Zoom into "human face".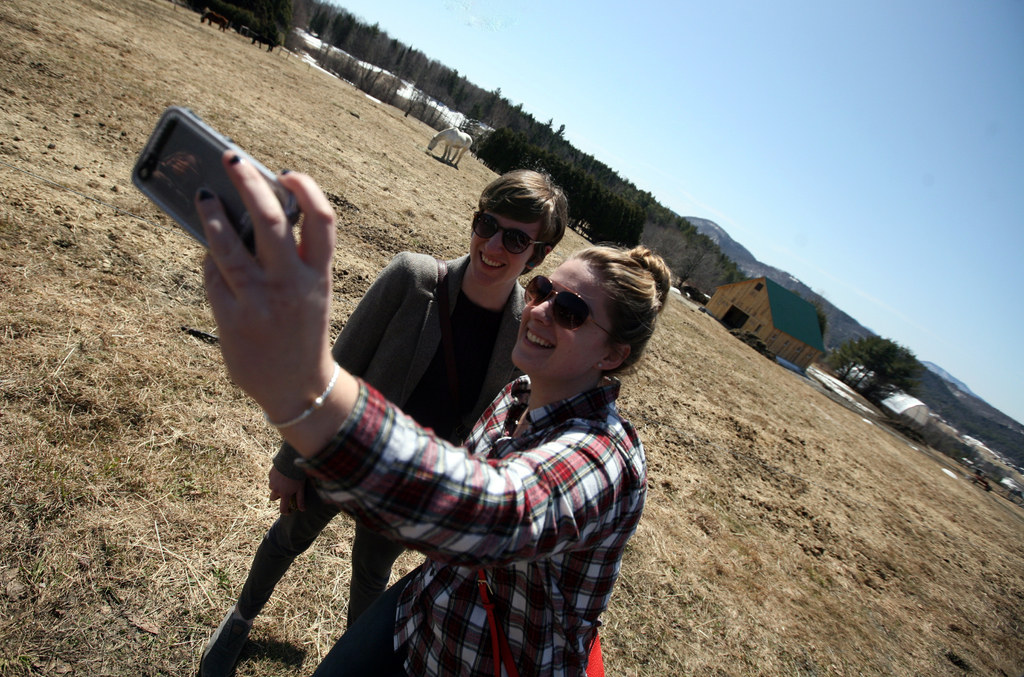
Zoom target: <region>460, 208, 554, 291</region>.
